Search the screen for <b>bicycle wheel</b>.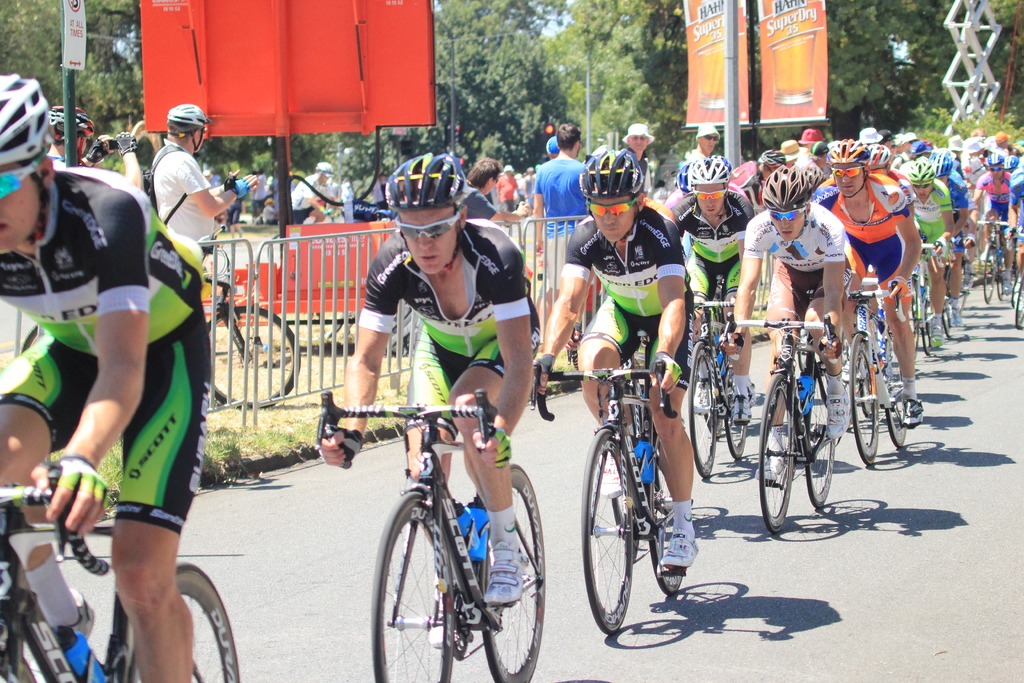
Found at (1014,280,1023,330).
